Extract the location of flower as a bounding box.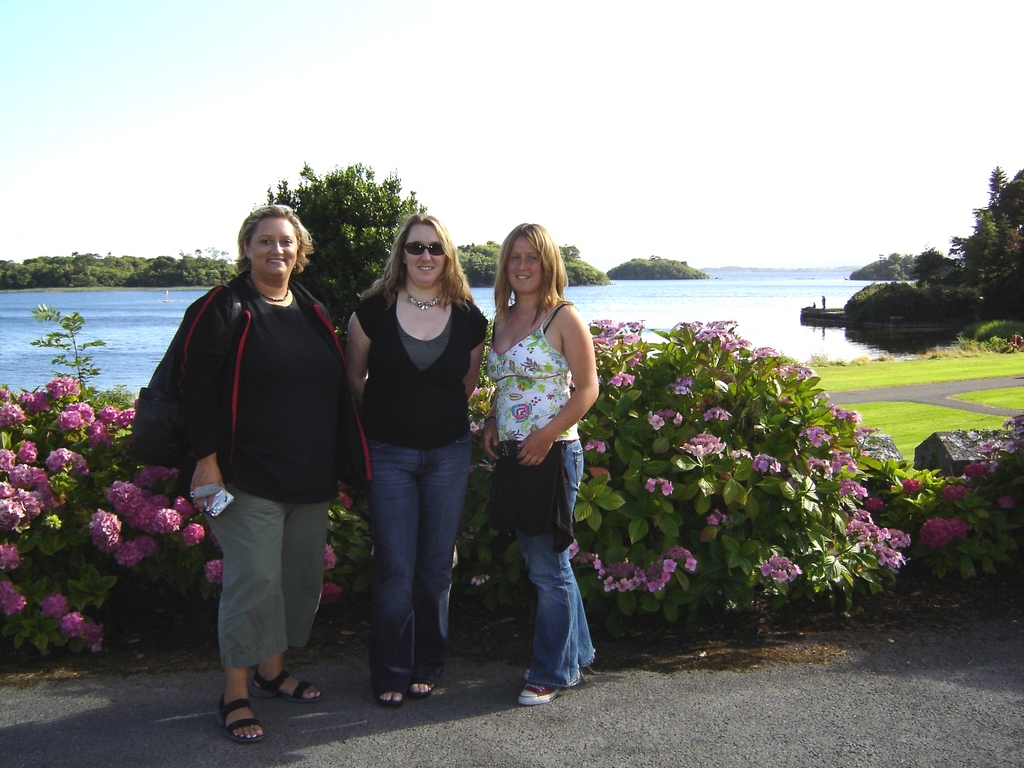
[x1=733, y1=446, x2=751, y2=458].
